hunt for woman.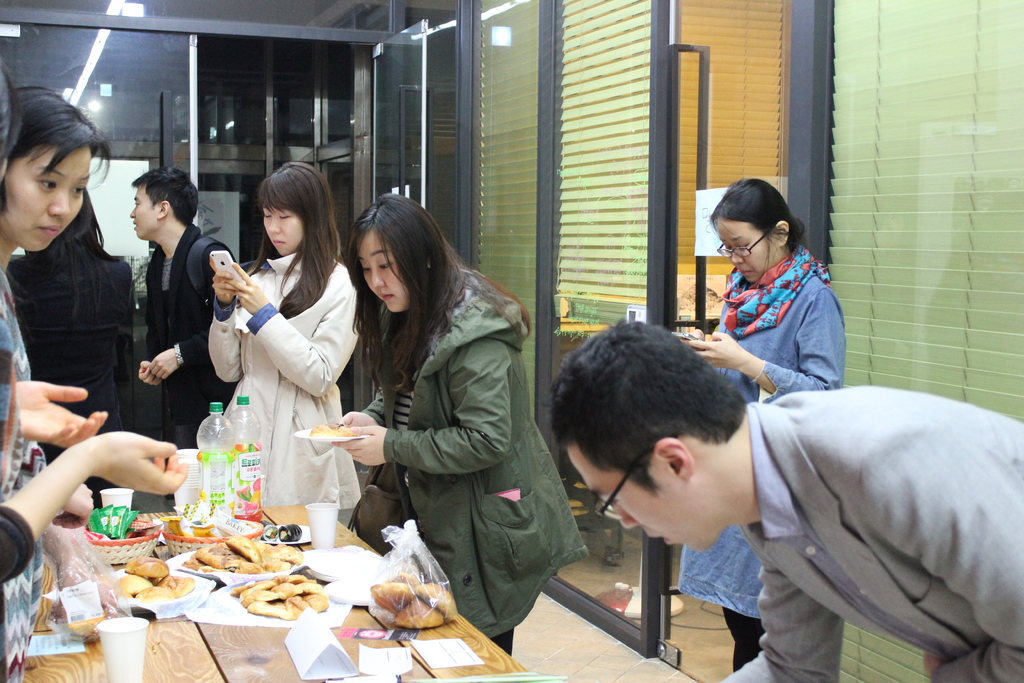
Hunted down at rect(6, 188, 142, 511).
